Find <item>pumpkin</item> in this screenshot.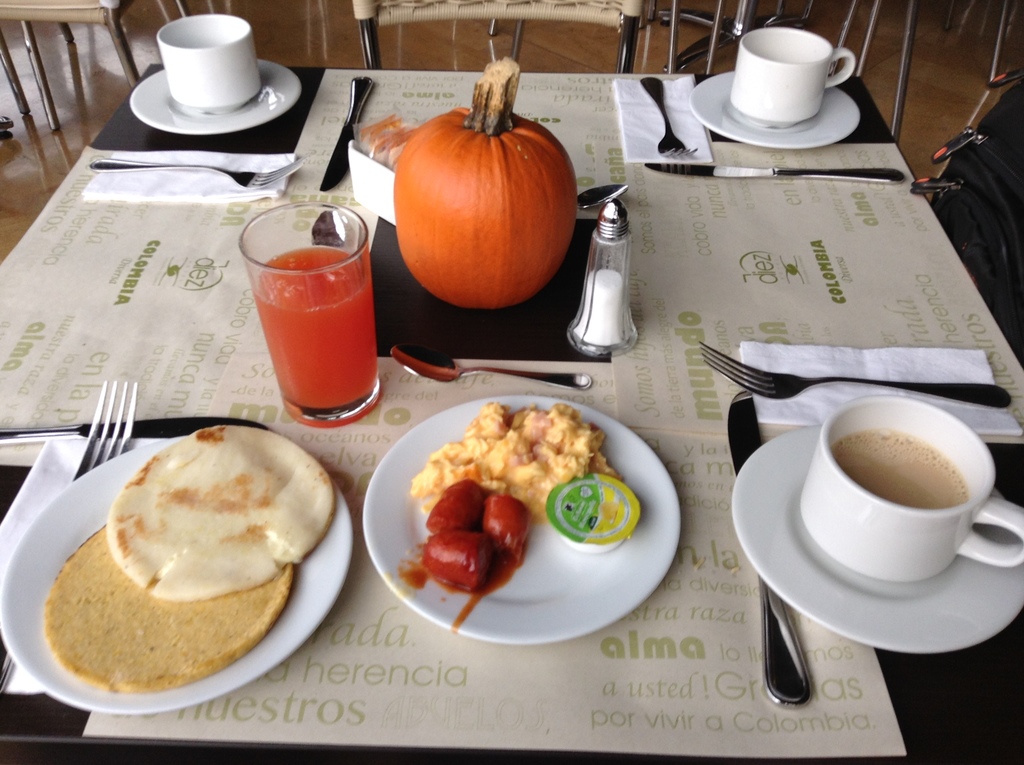
The bounding box for <item>pumpkin</item> is left=376, top=89, right=584, bottom=316.
